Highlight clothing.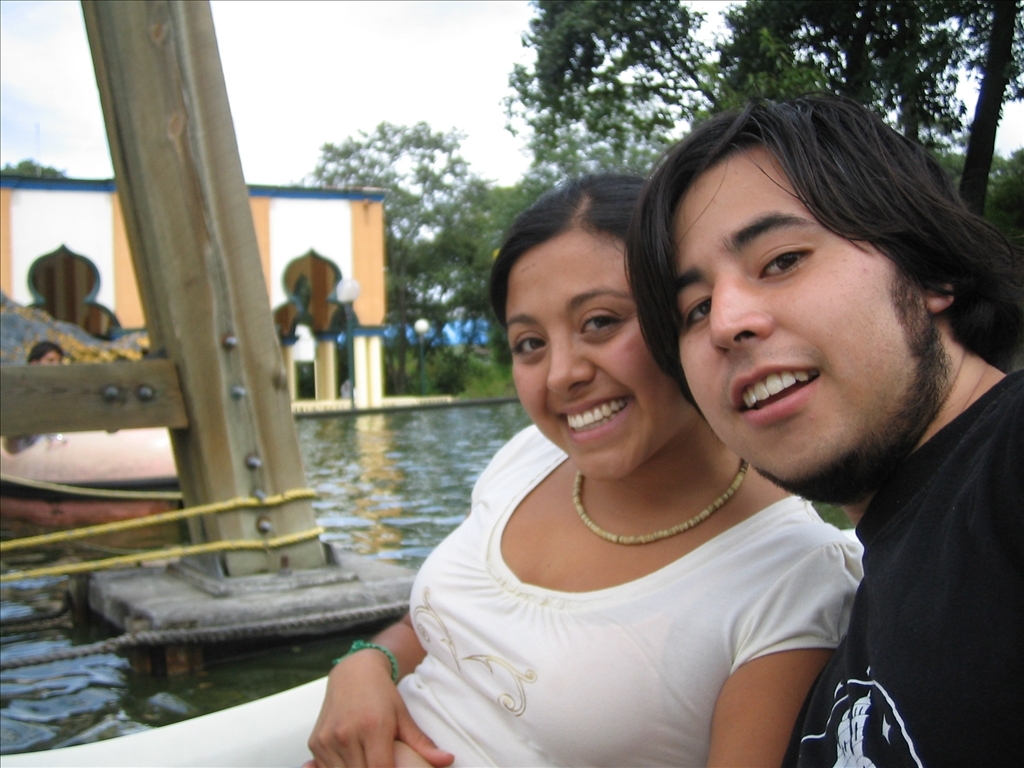
Highlighted region: <box>783,371,1023,767</box>.
